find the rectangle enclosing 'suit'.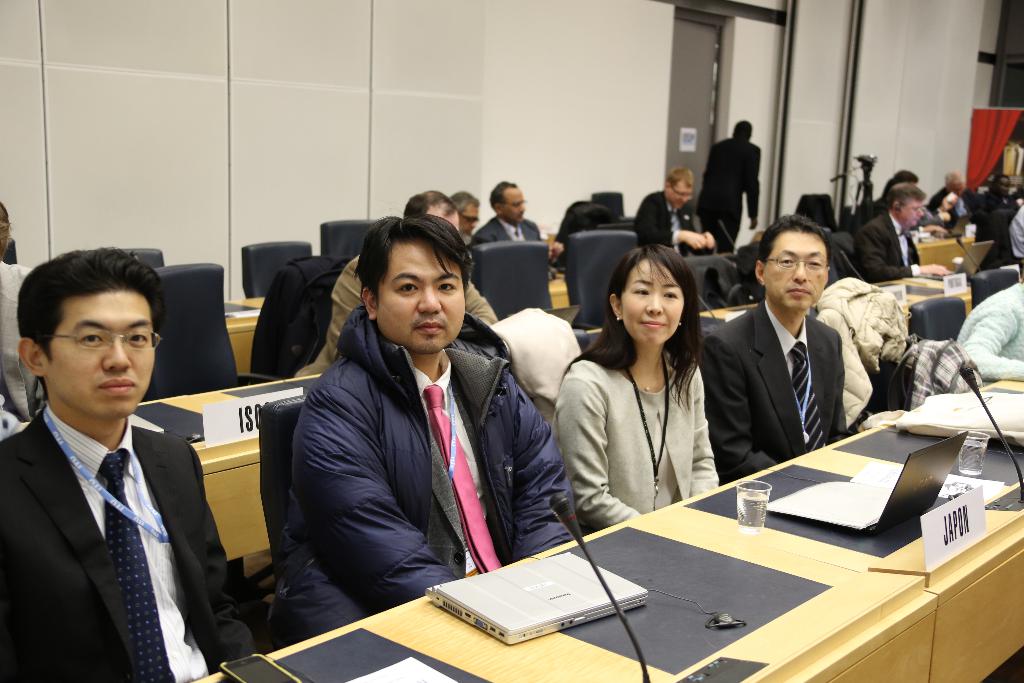
(x1=859, y1=199, x2=943, y2=279).
